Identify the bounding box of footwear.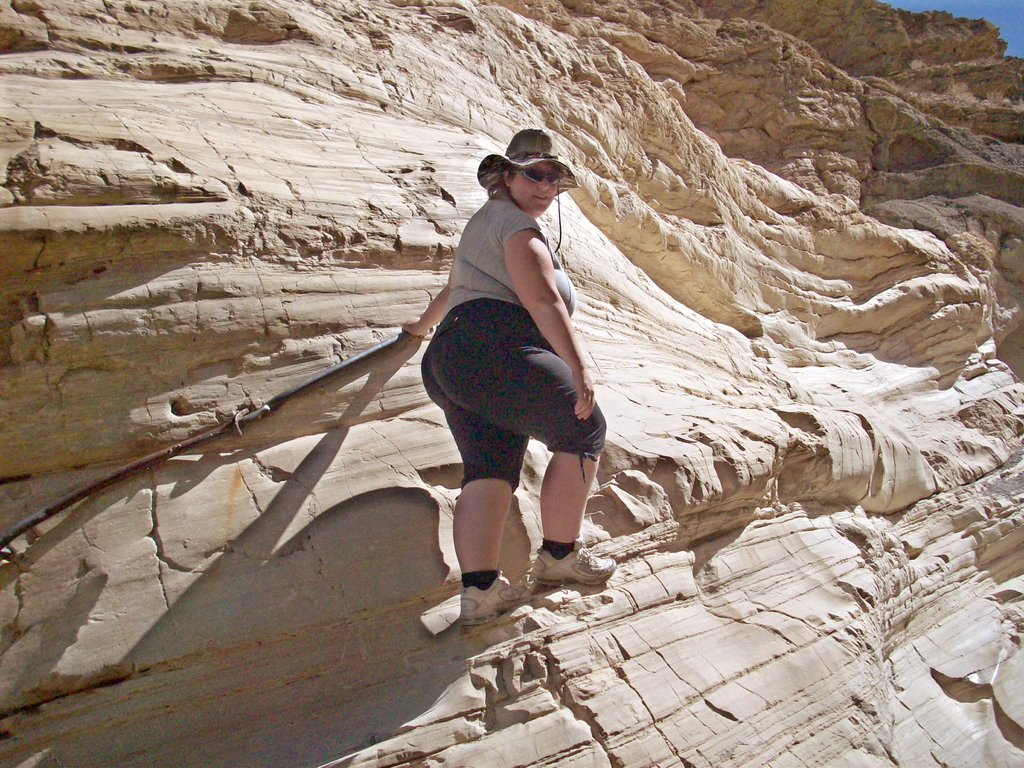
region(457, 577, 535, 621).
